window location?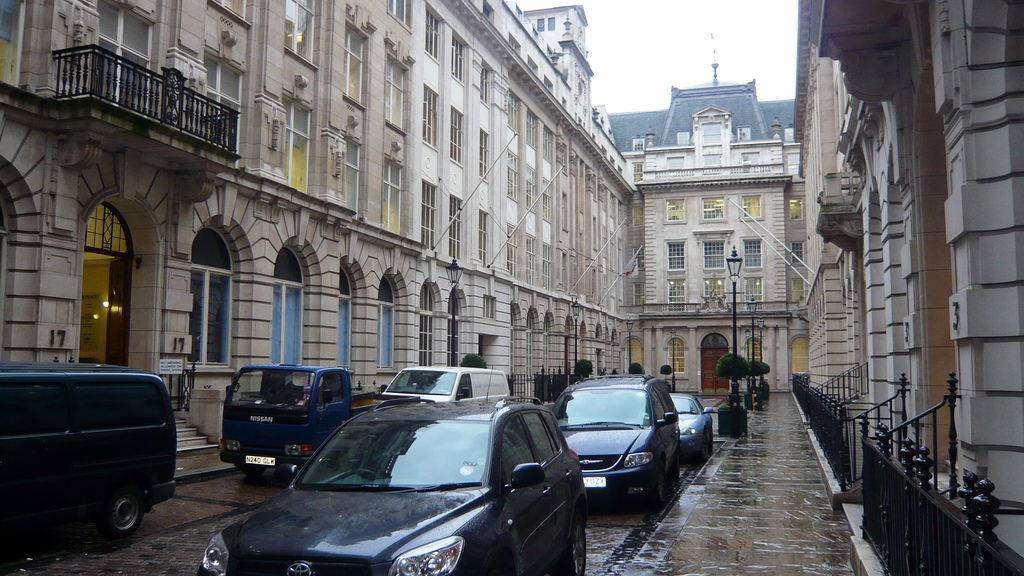
[left=543, top=179, right=551, bottom=223]
